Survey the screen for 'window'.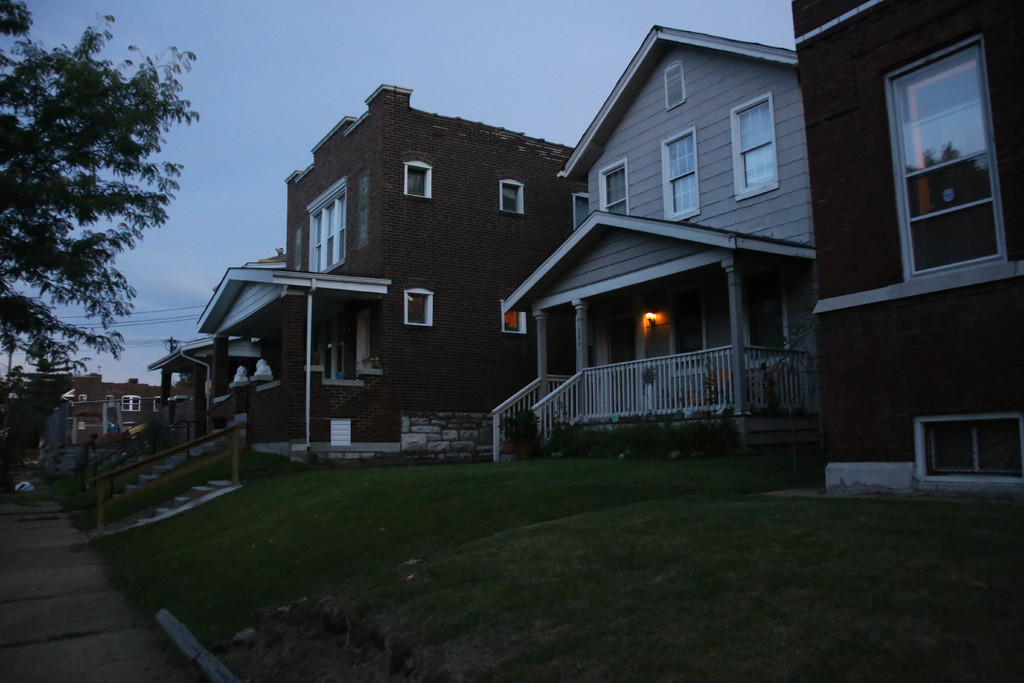
Survey found: x1=502, y1=300, x2=527, y2=334.
